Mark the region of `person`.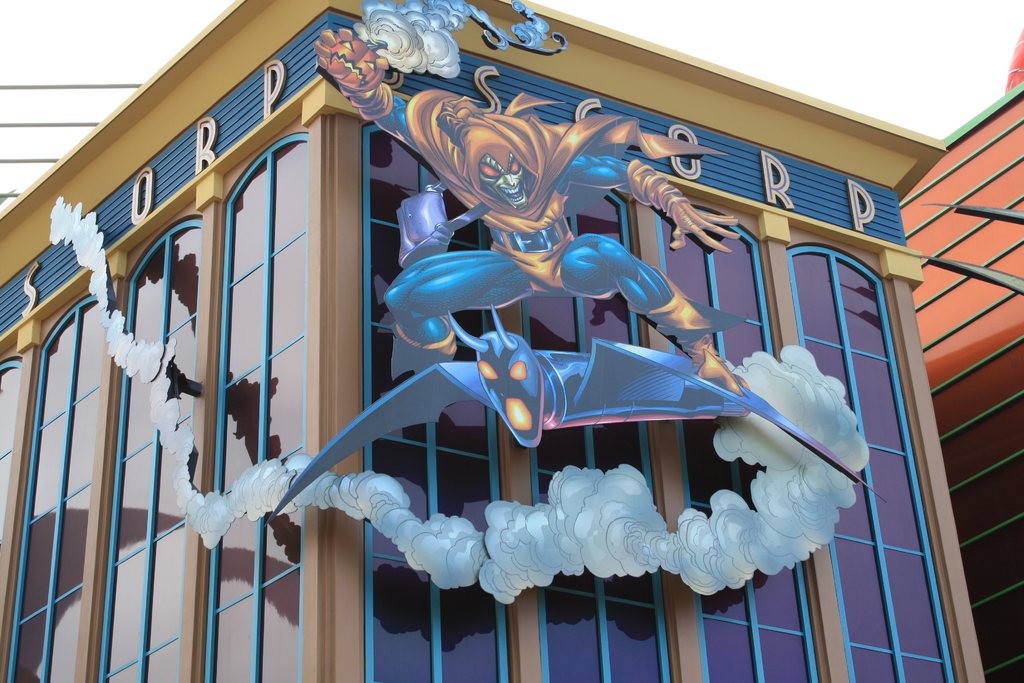
Region: (314, 28, 747, 399).
